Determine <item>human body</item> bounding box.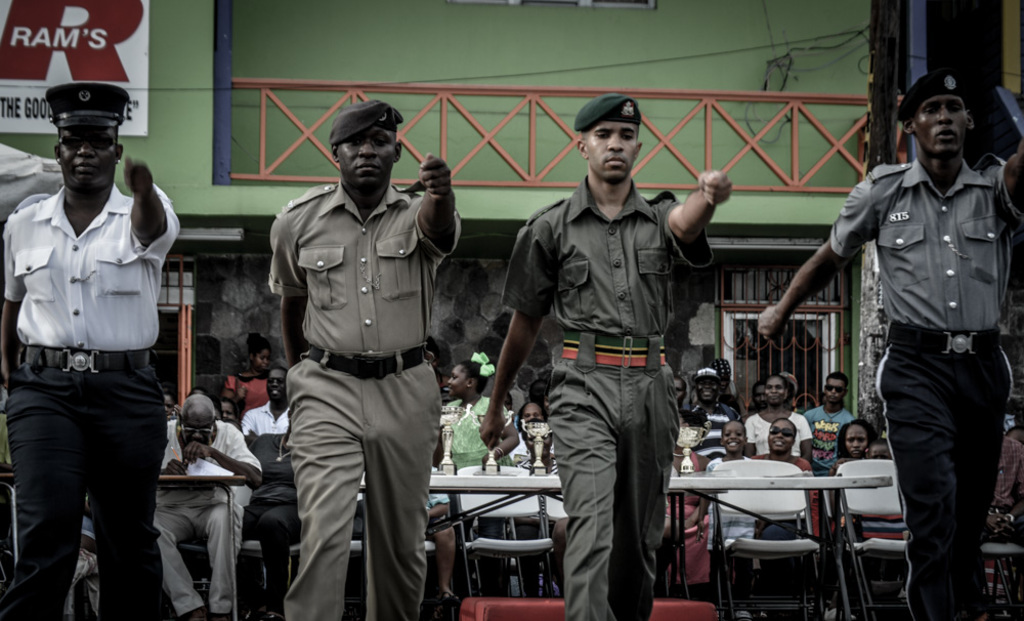
Determined: <region>264, 102, 462, 620</region>.
